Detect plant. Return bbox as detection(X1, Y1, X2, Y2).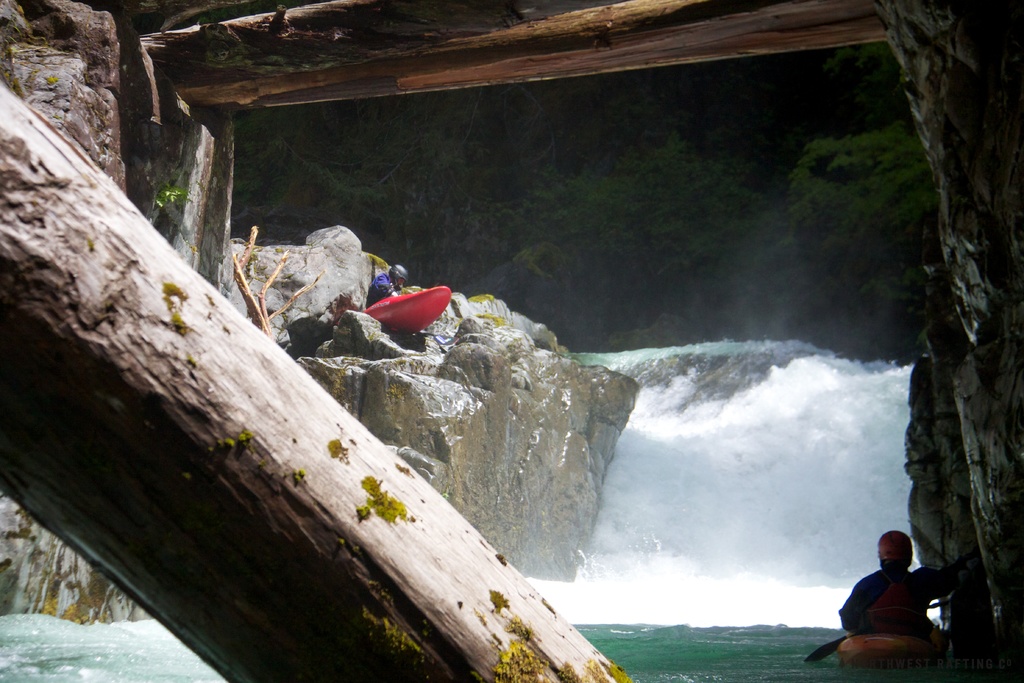
detection(157, 185, 188, 204).
